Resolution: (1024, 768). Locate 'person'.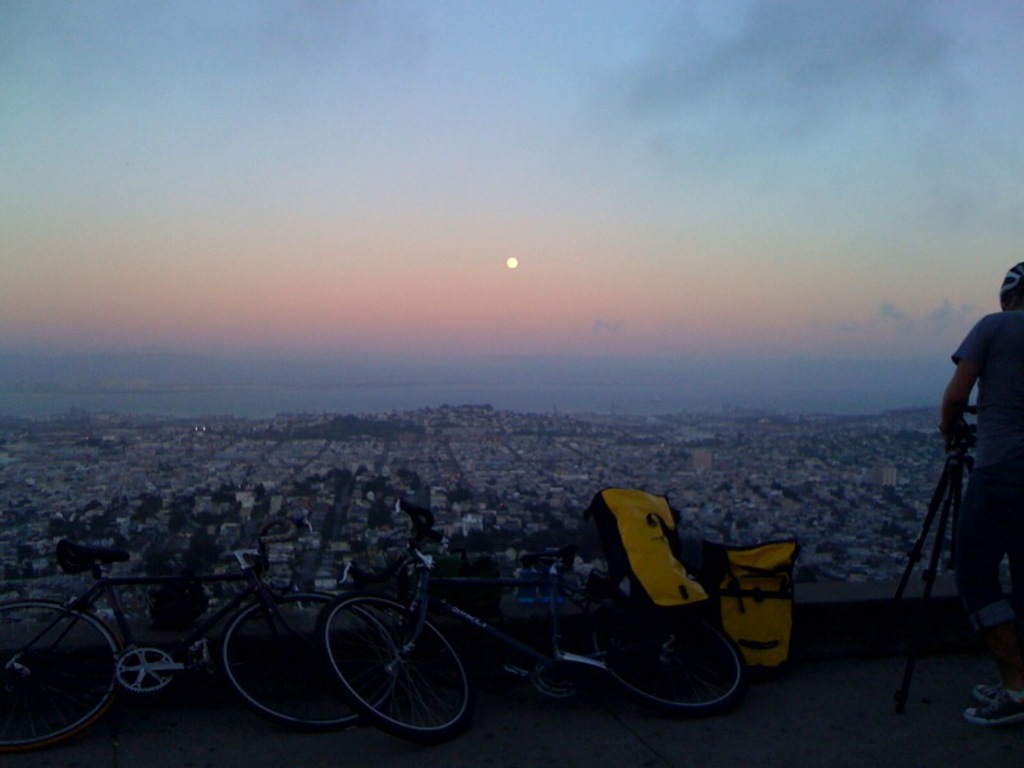
bbox(931, 255, 1023, 728).
